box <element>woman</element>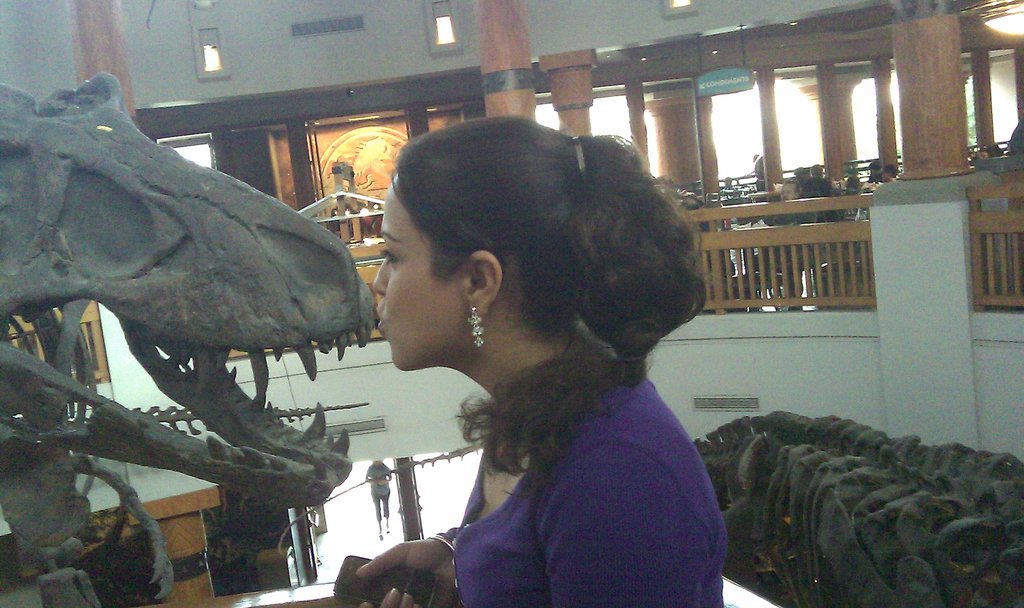
box=[252, 136, 701, 607]
